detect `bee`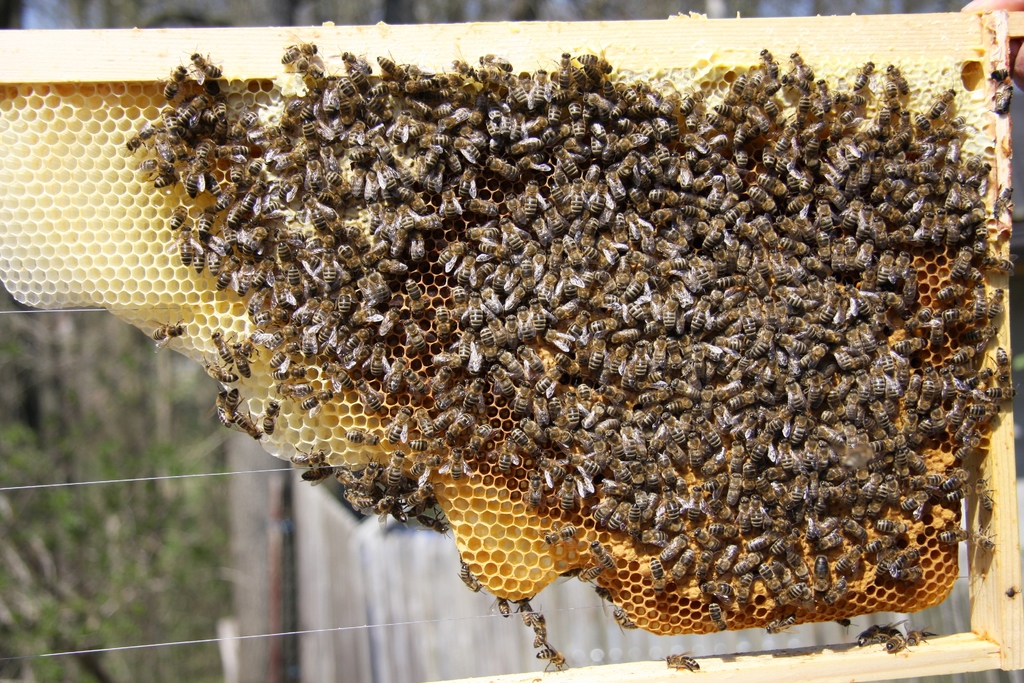
(left=809, top=534, right=842, bottom=554)
